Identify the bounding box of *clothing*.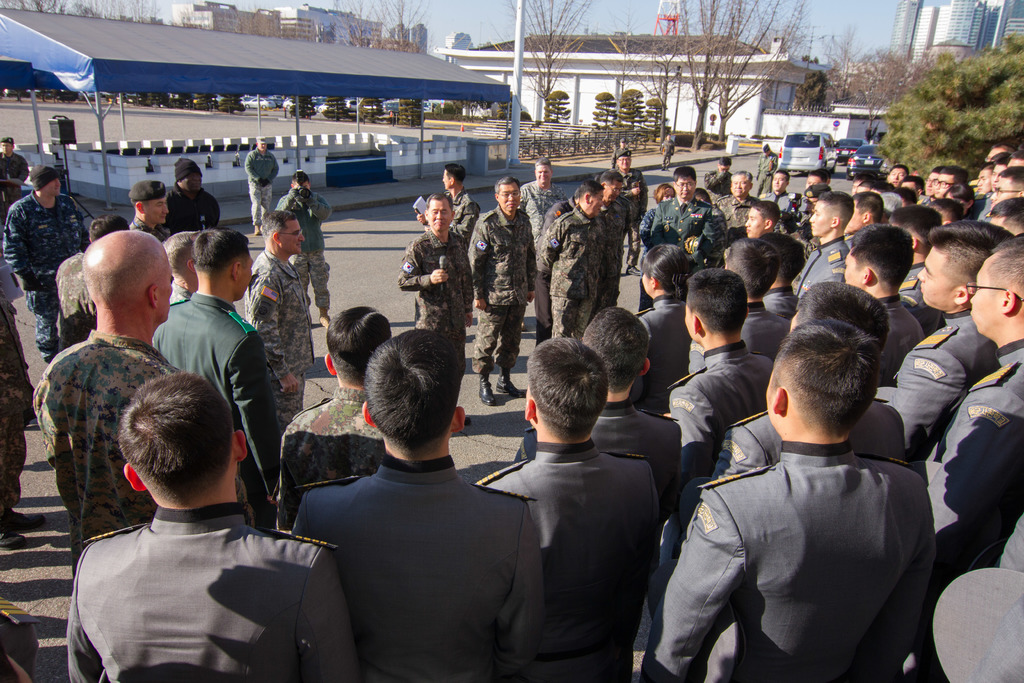
[x1=0, y1=195, x2=90, y2=366].
